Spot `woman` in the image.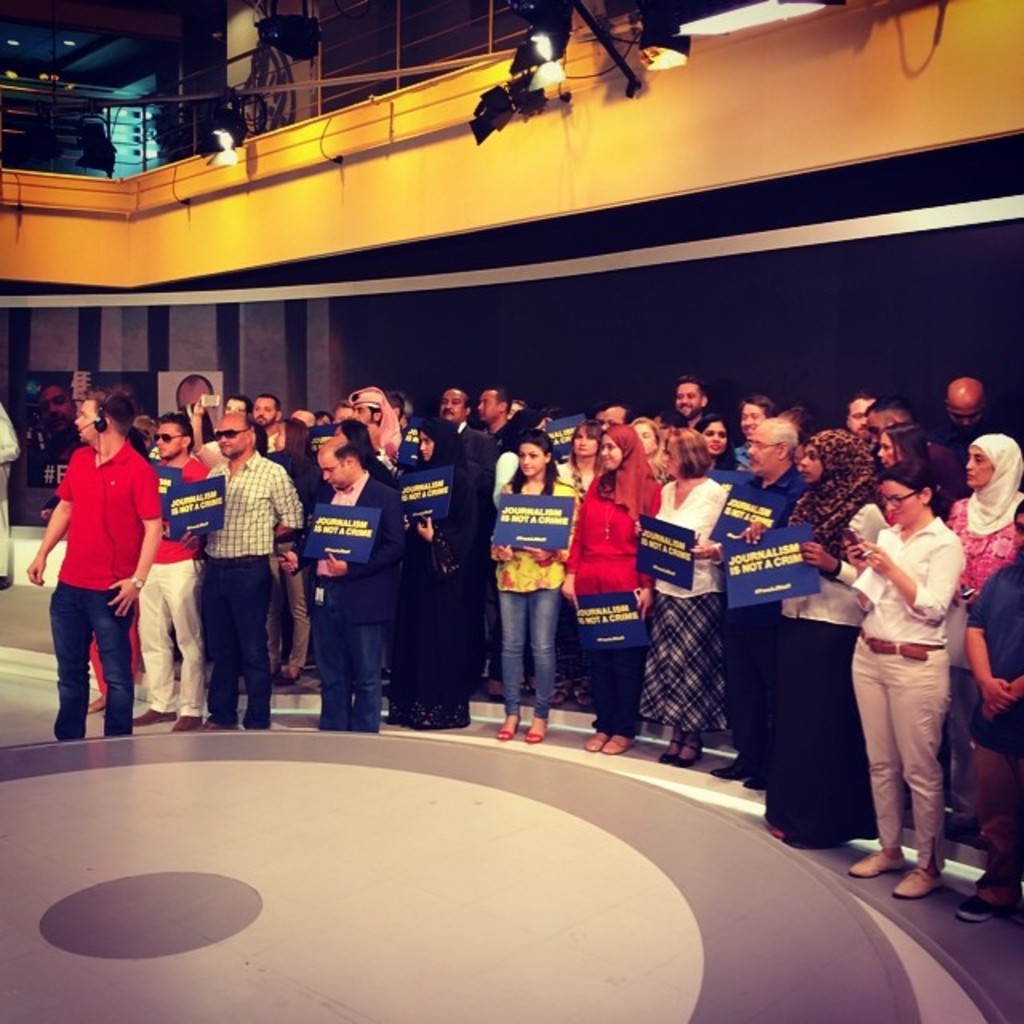
`woman` found at pyautogui.locateOnScreen(840, 466, 976, 893).
